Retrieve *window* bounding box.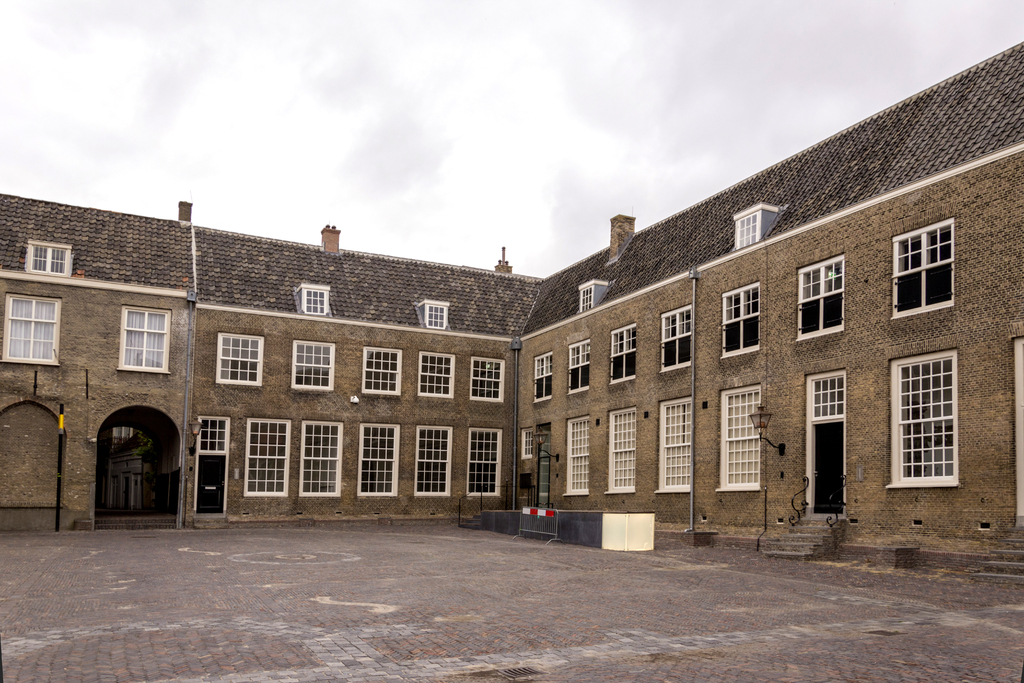
Bounding box: crop(658, 308, 689, 370).
